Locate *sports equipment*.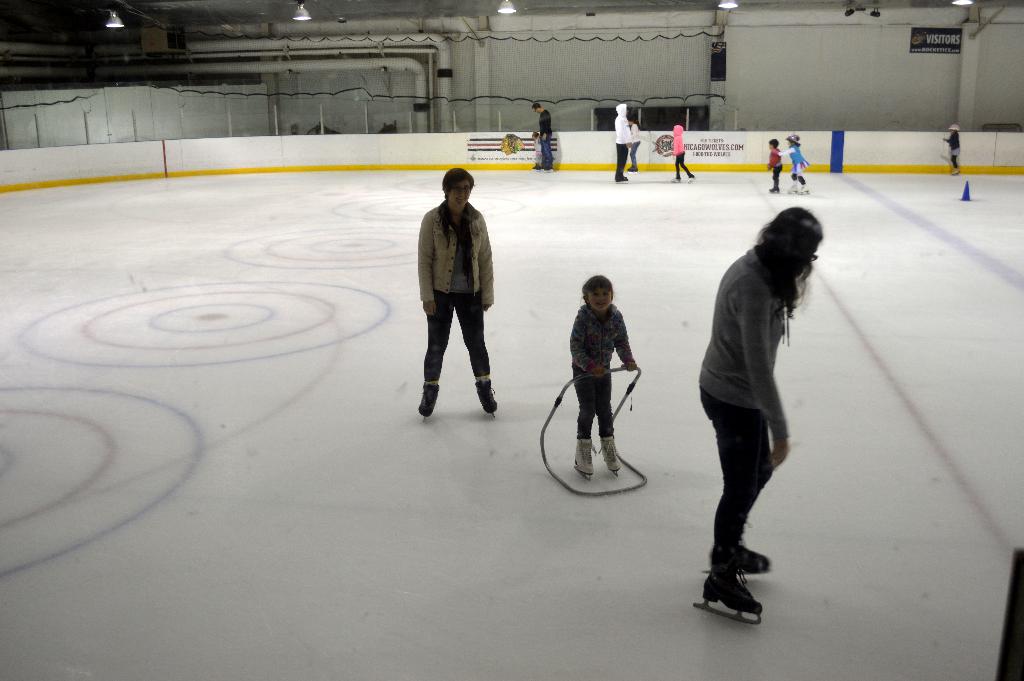
Bounding box: <bbox>627, 165, 637, 174</bbox>.
